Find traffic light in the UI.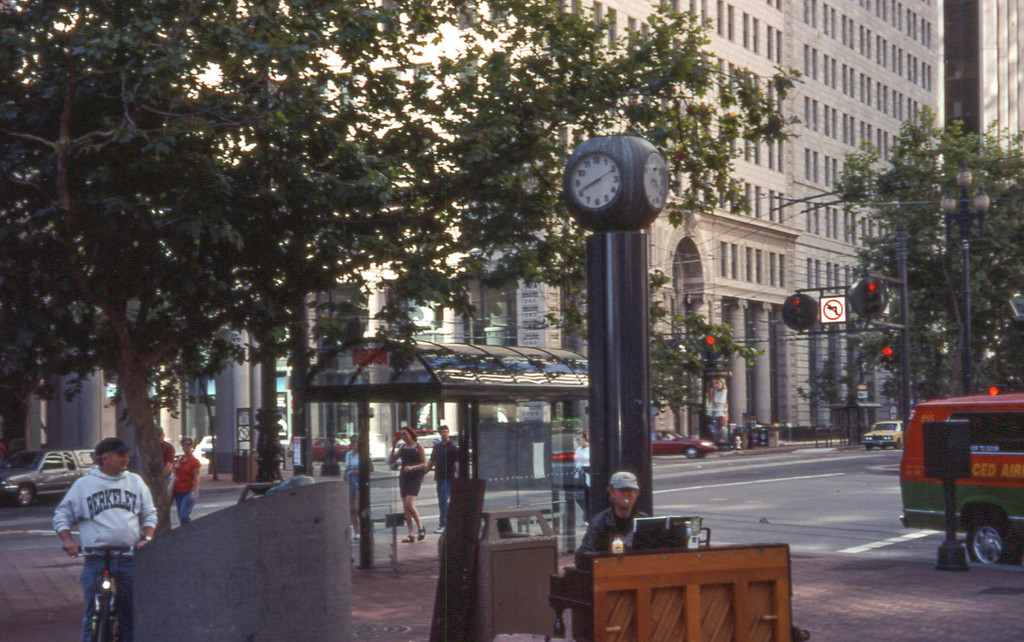
UI element at 879:343:898:365.
